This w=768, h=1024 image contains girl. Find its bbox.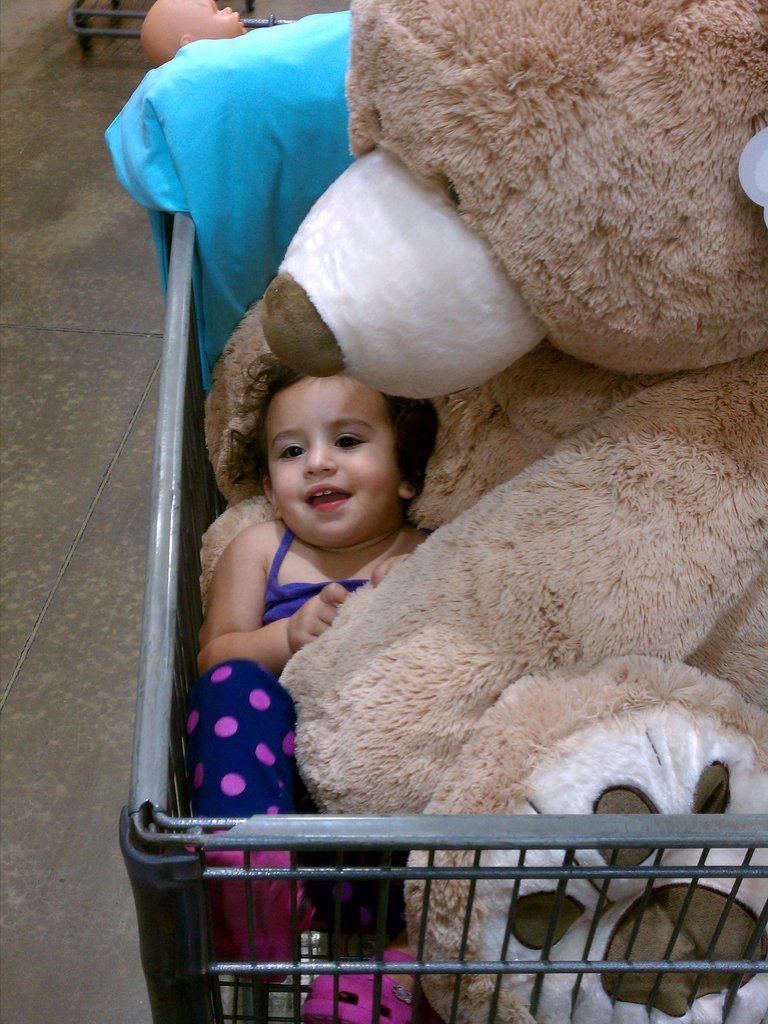
bbox=[176, 360, 430, 1017].
